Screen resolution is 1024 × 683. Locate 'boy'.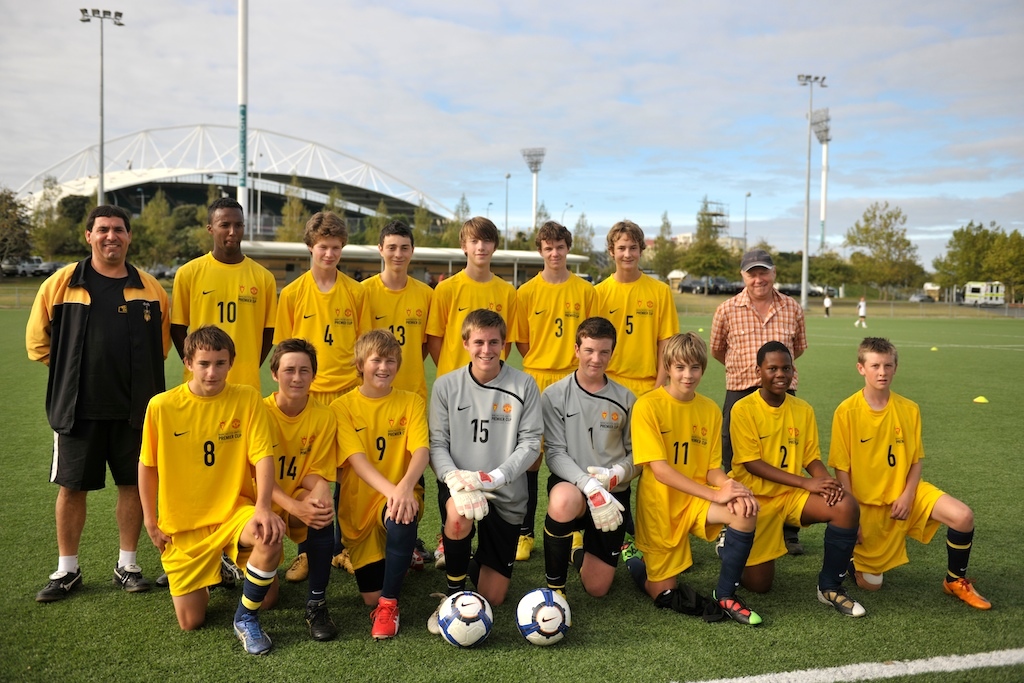
l=830, t=336, r=996, b=612.
